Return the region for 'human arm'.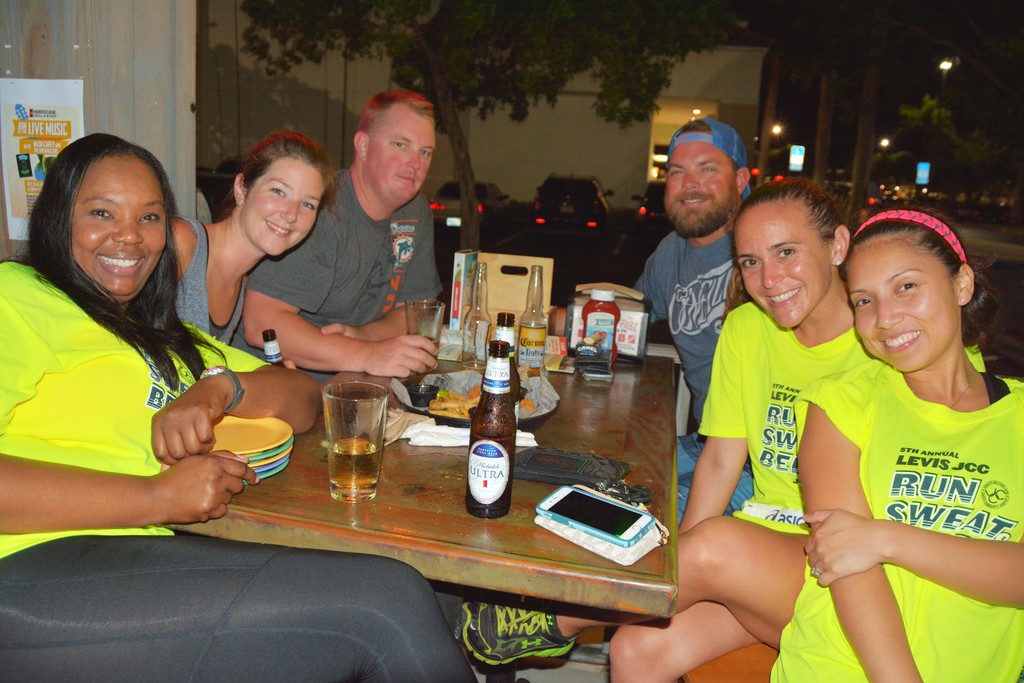
323,220,441,344.
